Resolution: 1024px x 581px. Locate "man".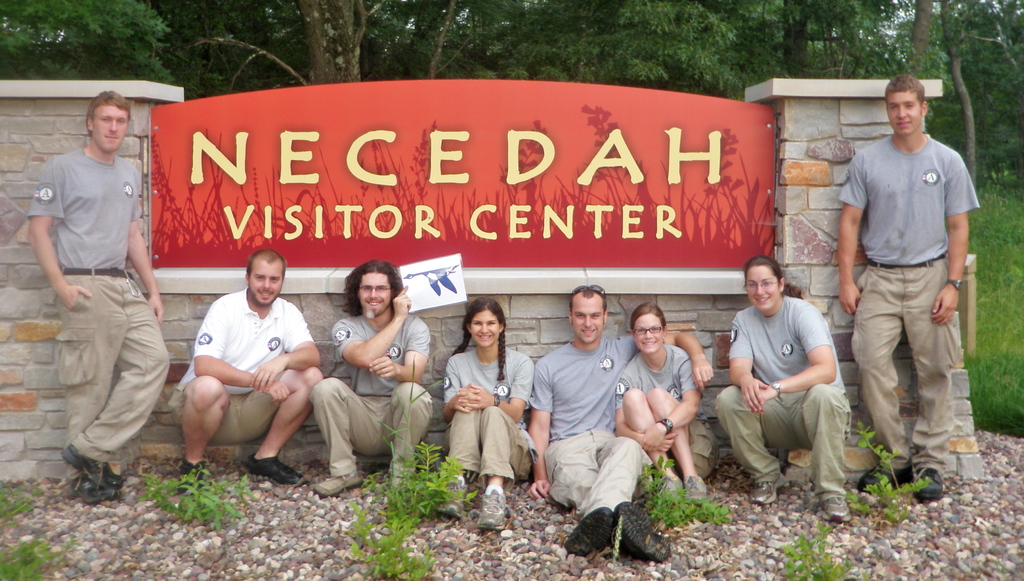
region(181, 255, 322, 477).
